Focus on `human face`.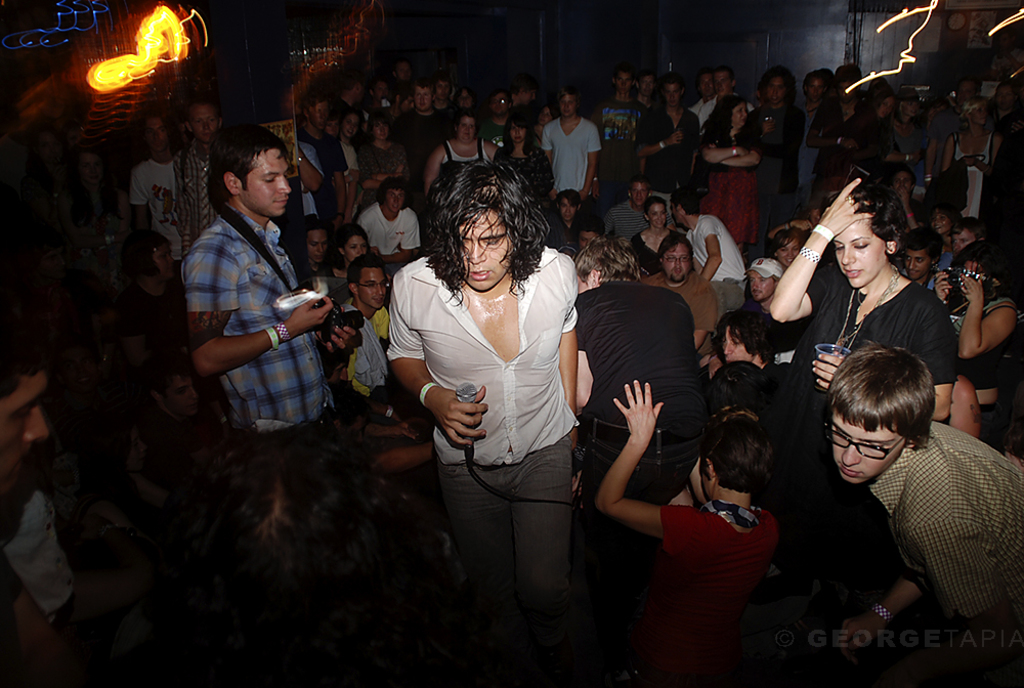
Focused at l=379, t=120, r=389, b=134.
